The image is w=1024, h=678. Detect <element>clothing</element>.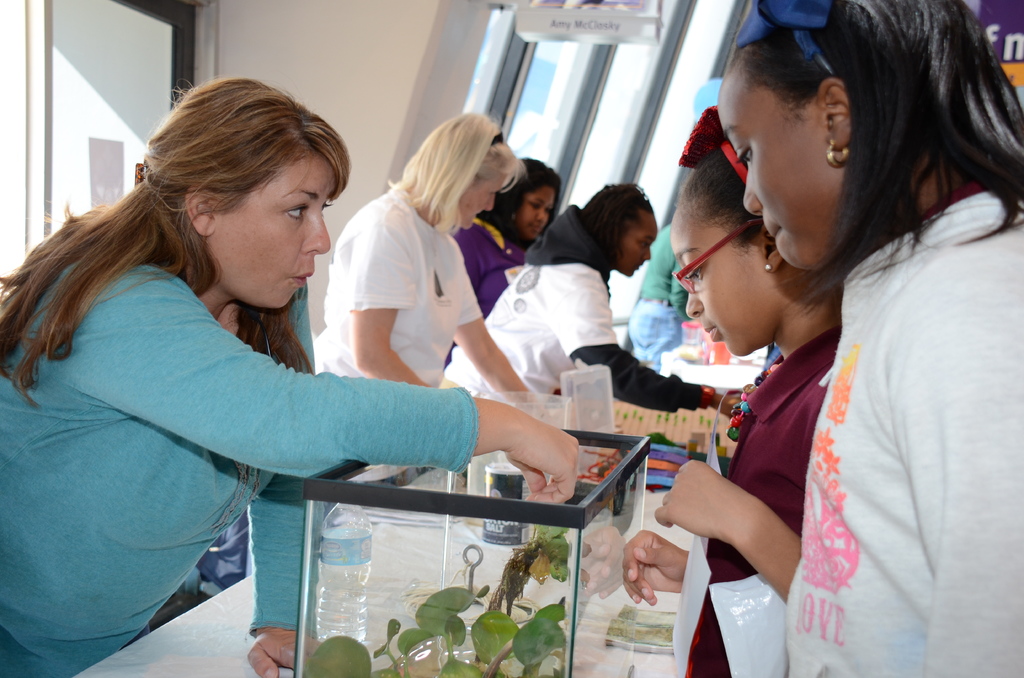
Detection: {"left": 441, "top": 206, "right": 709, "bottom": 415}.
